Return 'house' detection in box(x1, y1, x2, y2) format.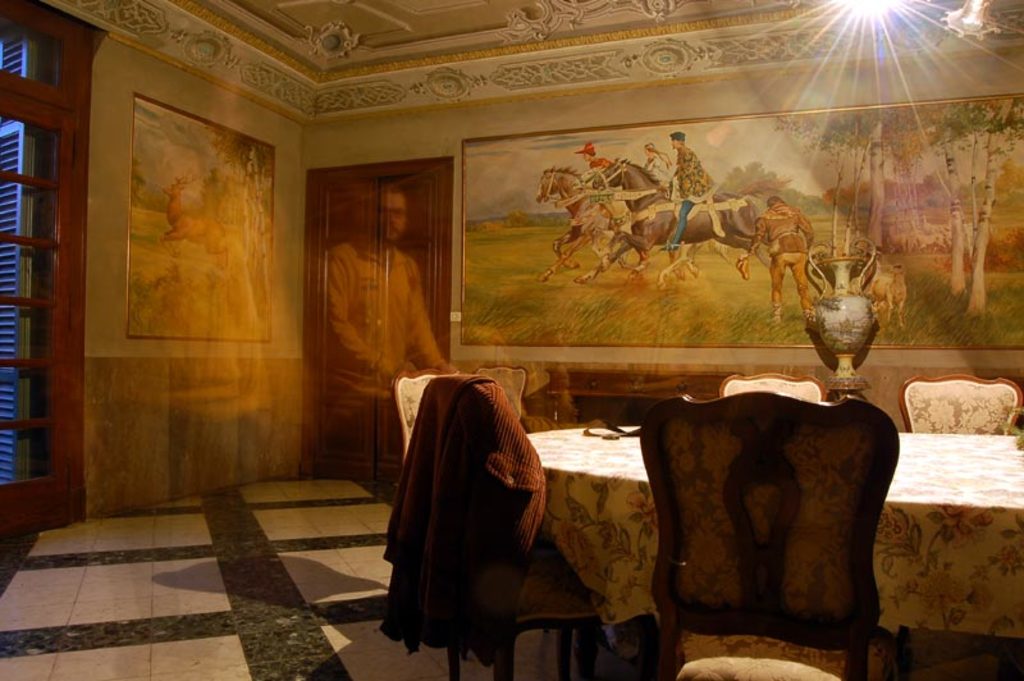
box(44, 10, 1023, 612).
